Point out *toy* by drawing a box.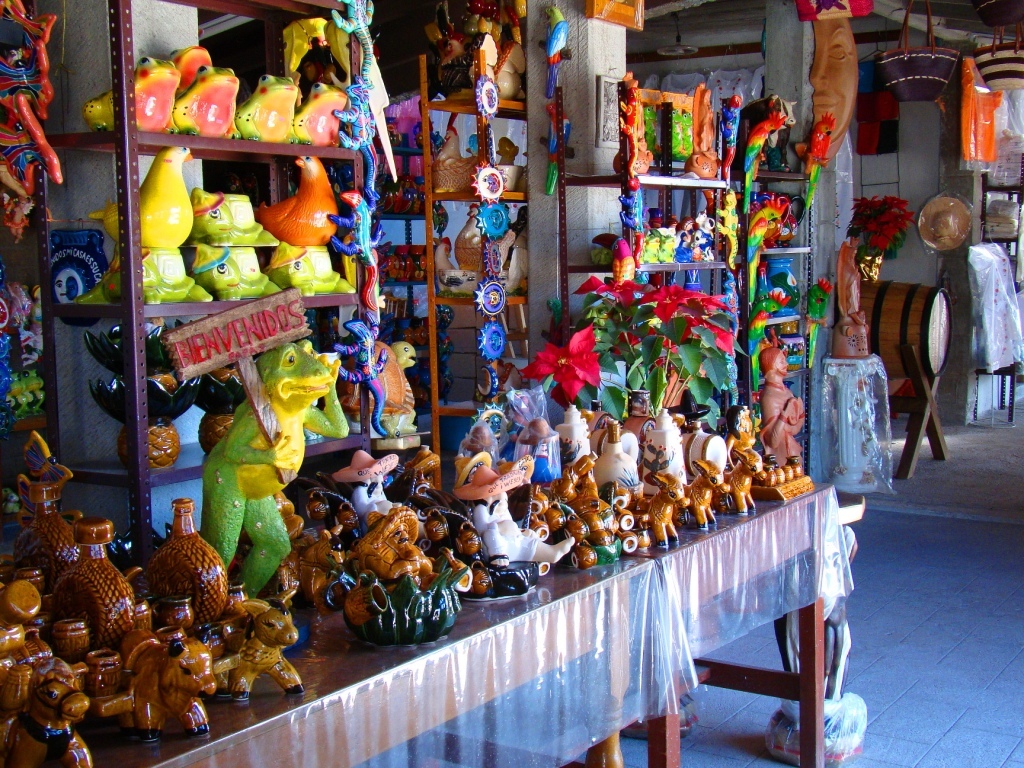
box(354, 567, 471, 647).
